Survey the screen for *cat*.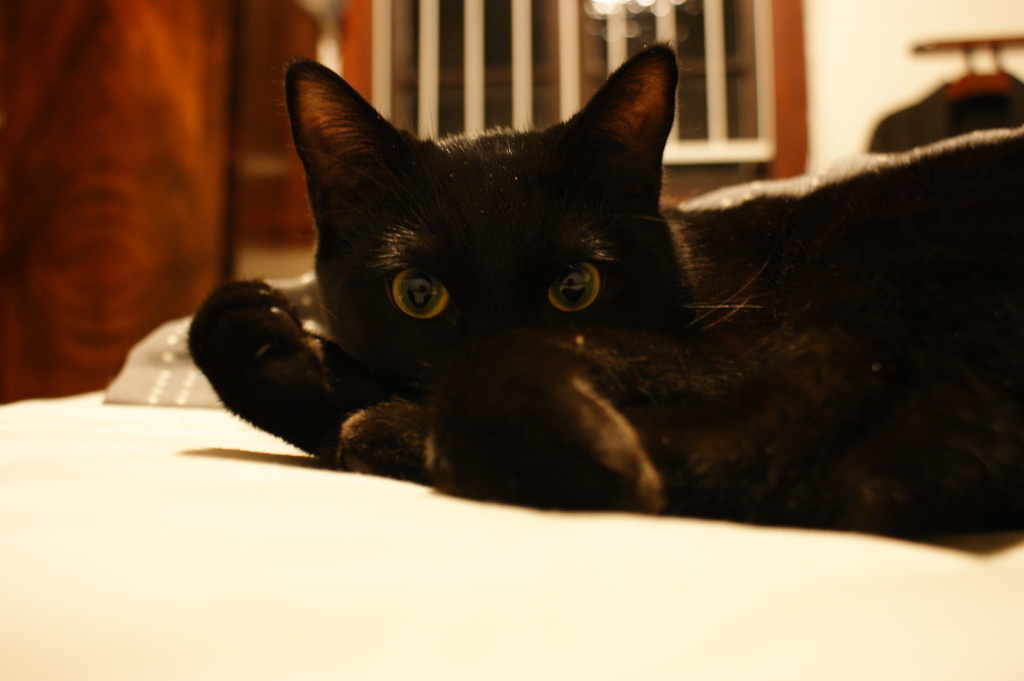
Survey found: (left=185, top=45, right=1023, bottom=540).
